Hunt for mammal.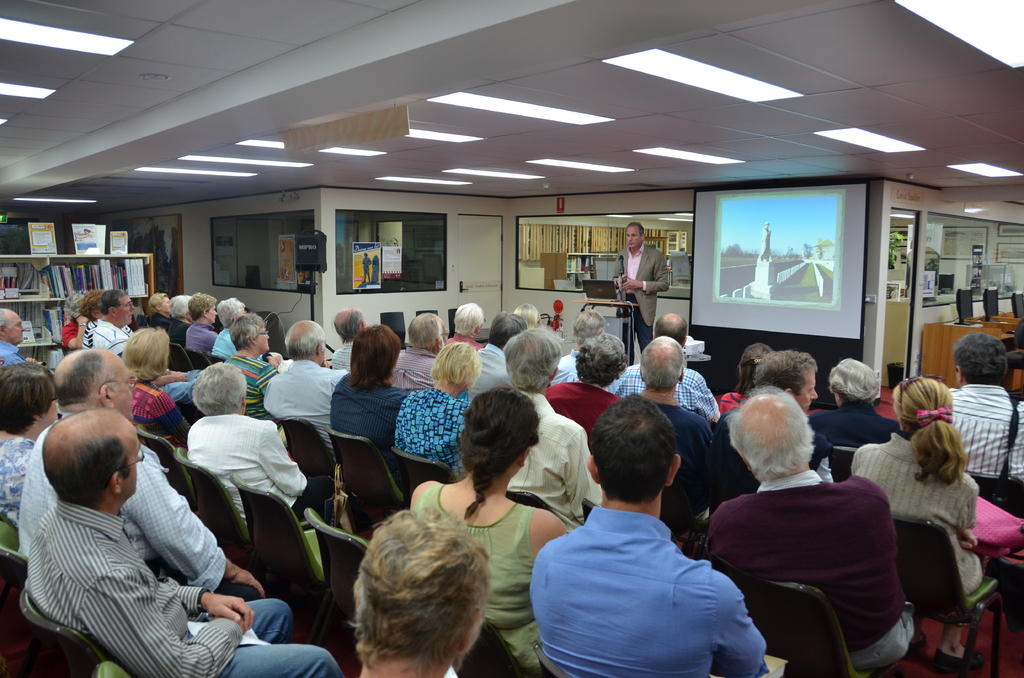
Hunted down at box=[391, 312, 445, 391].
